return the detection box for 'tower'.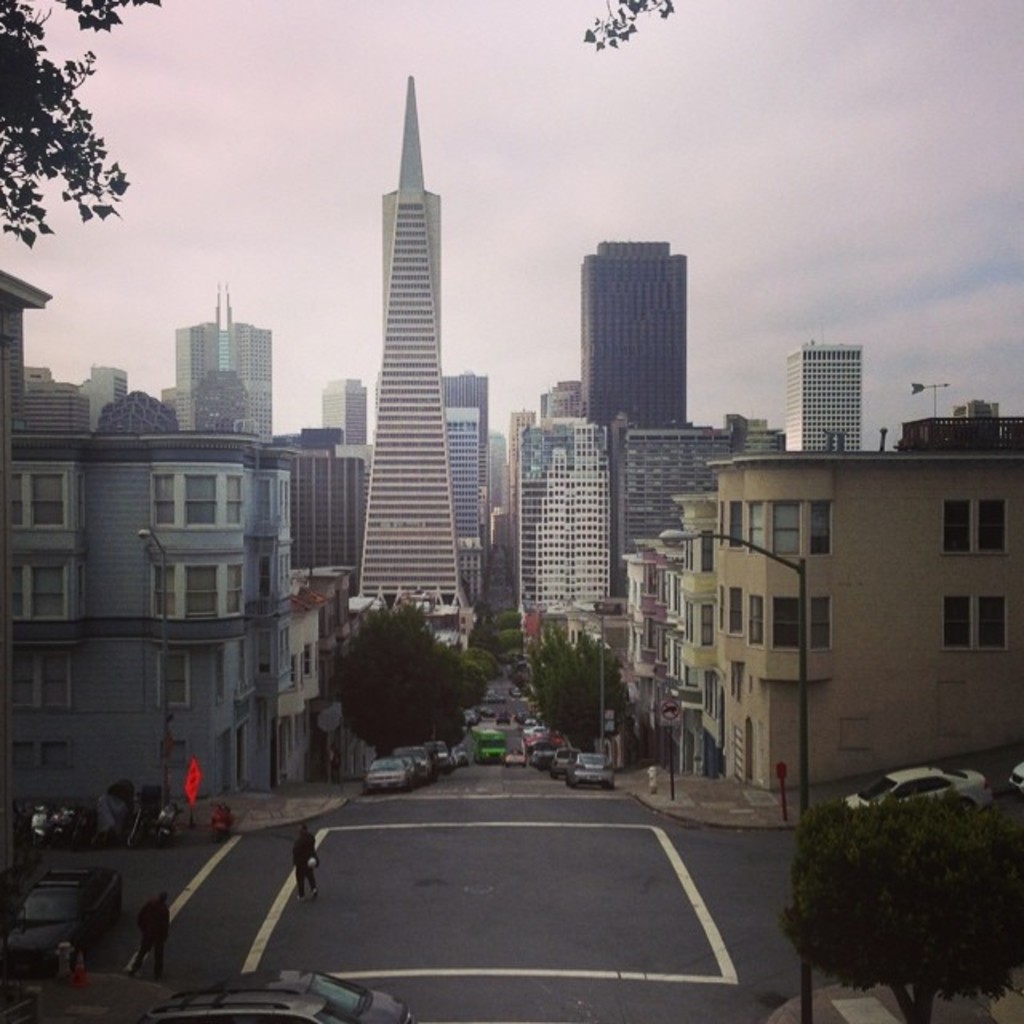
<region>579, 240, 685, 427</region>.
